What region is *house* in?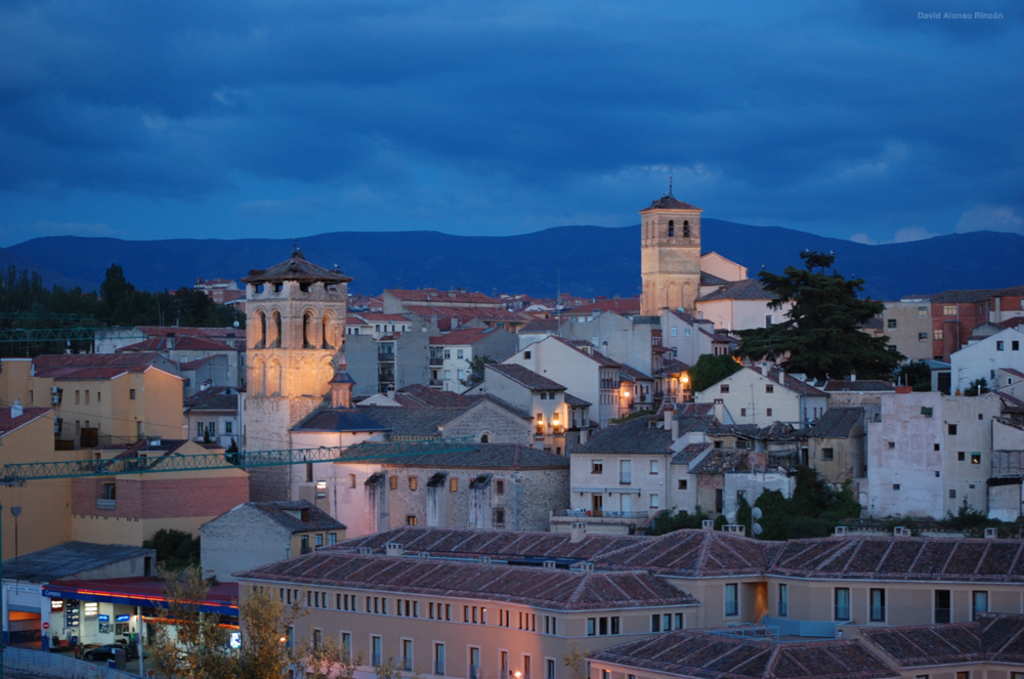
box(879, 296, 971, 365).
